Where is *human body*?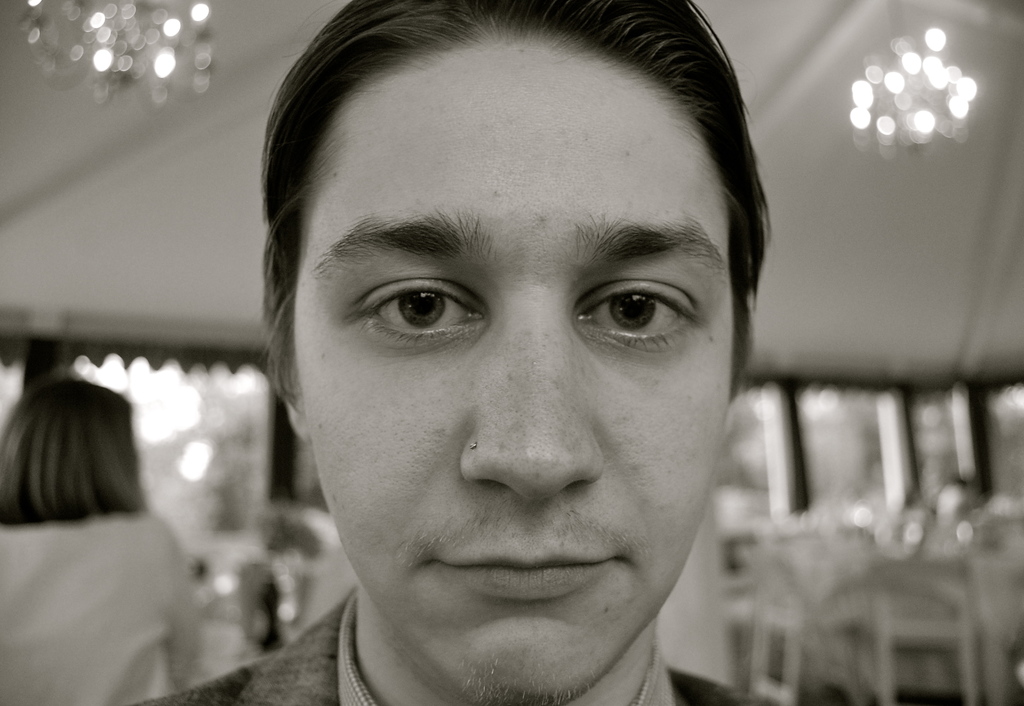
Rect(124, 0, 762, 701).
